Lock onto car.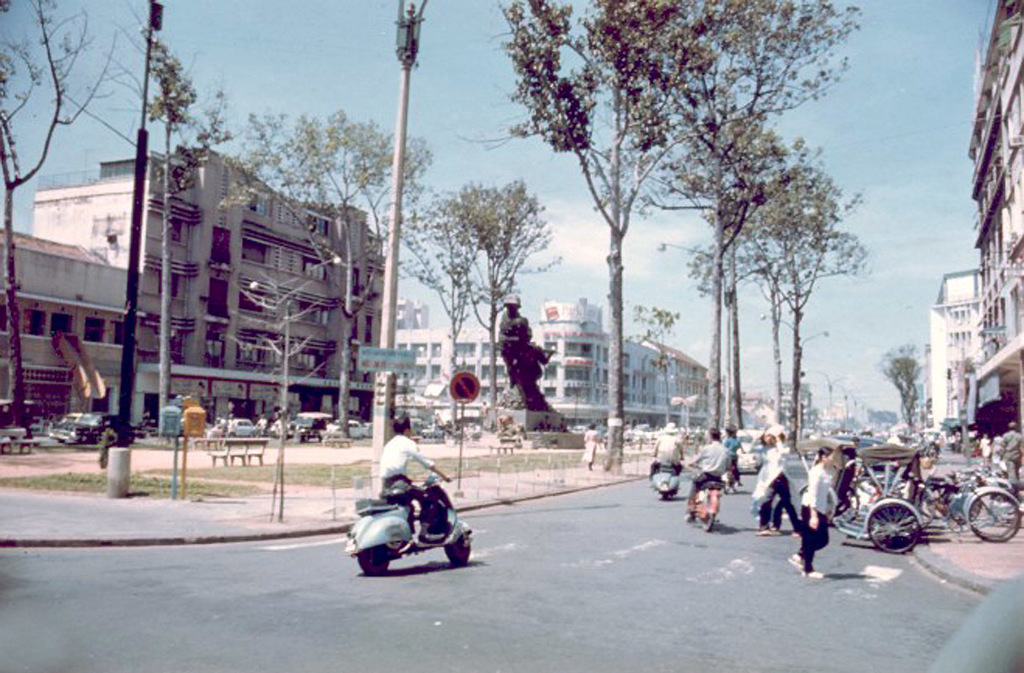
Locked: 50 413 137 446.
